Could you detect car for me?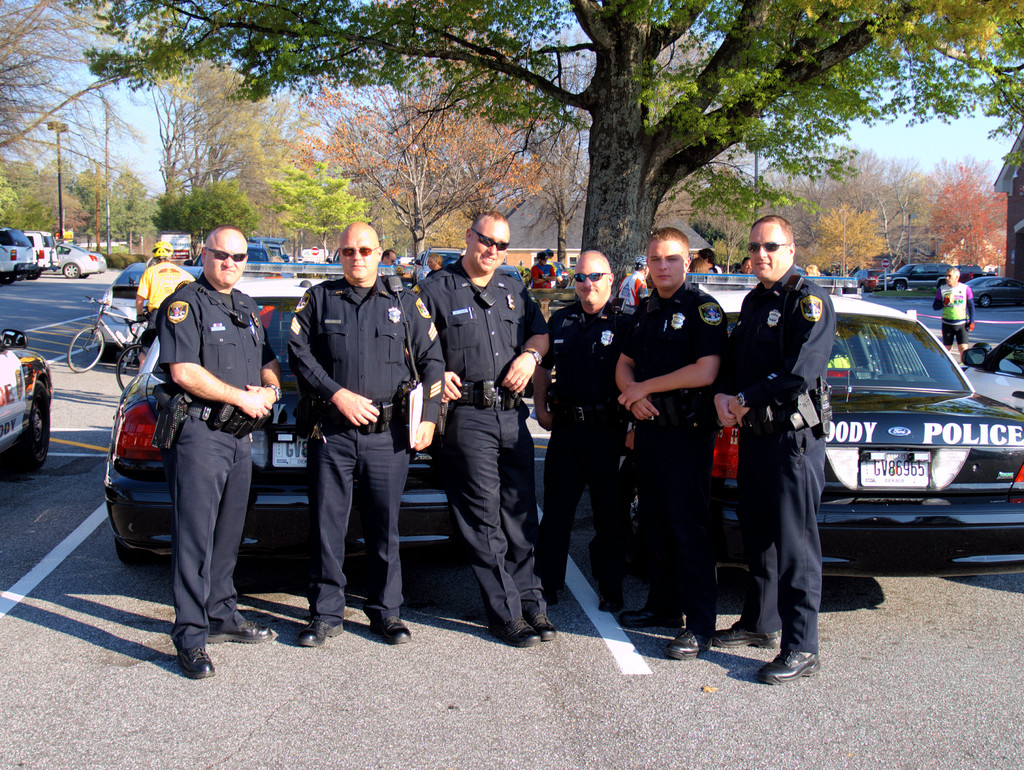
Detection result: [x1=970, y1=272, x2=1023, y2=303].
